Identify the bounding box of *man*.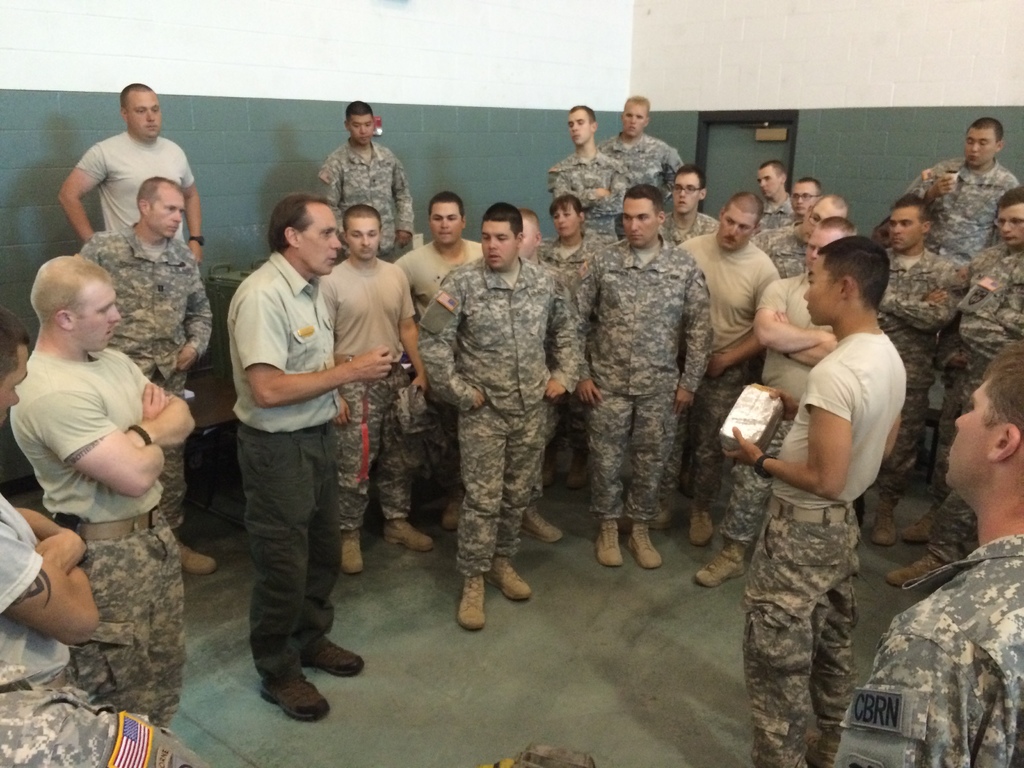
detection(910, 117, 1023, 268).
